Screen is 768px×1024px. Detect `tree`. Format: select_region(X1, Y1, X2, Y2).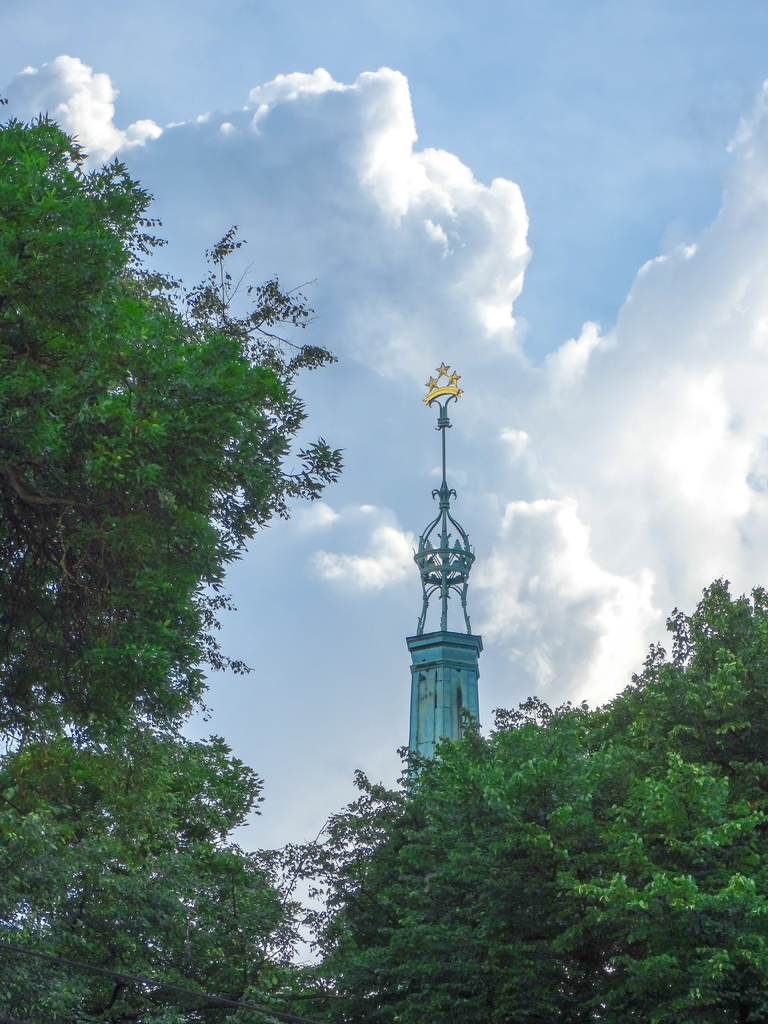
select_region(270, 648, 739, 979).
